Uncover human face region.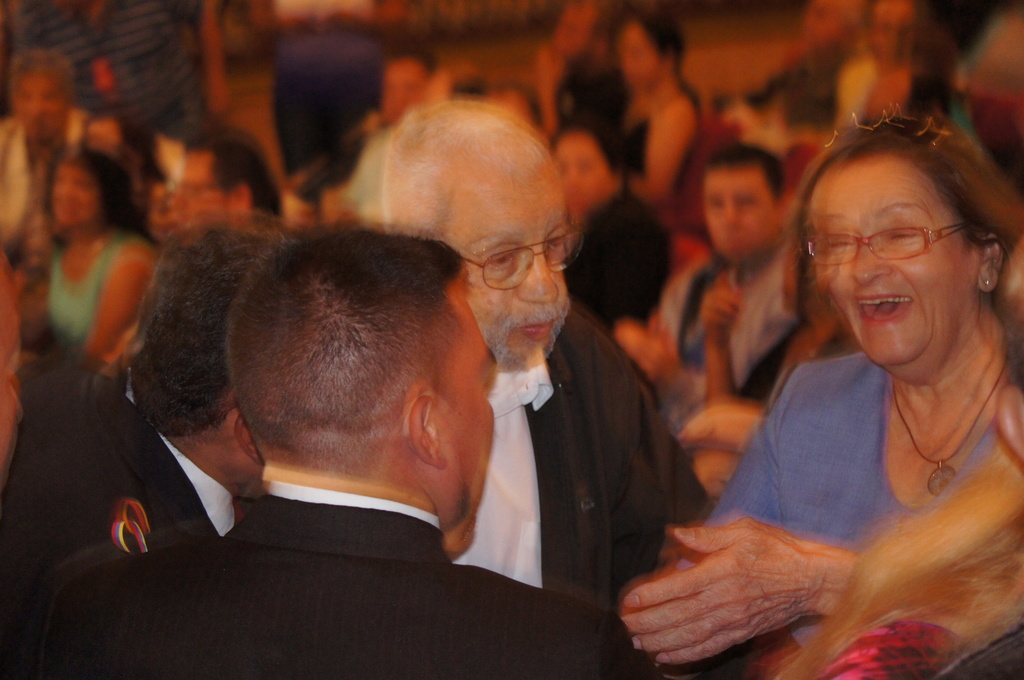
Uncovered: [381, 56, 431, 122].
